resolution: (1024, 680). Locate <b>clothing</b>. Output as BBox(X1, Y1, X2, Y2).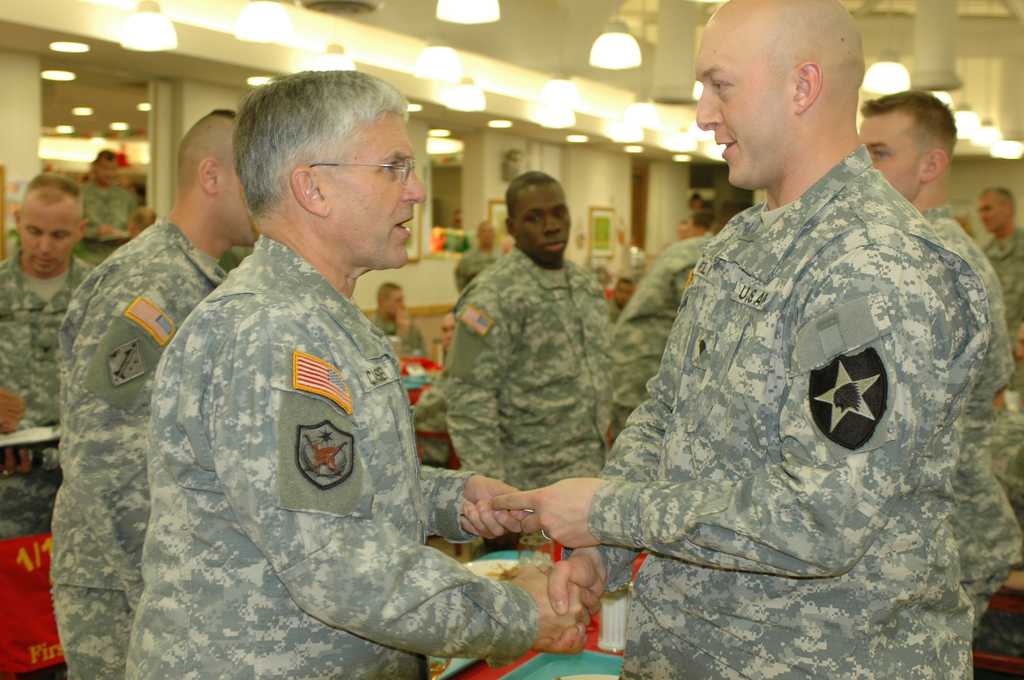
BBox(614, 230, 719, 421).
